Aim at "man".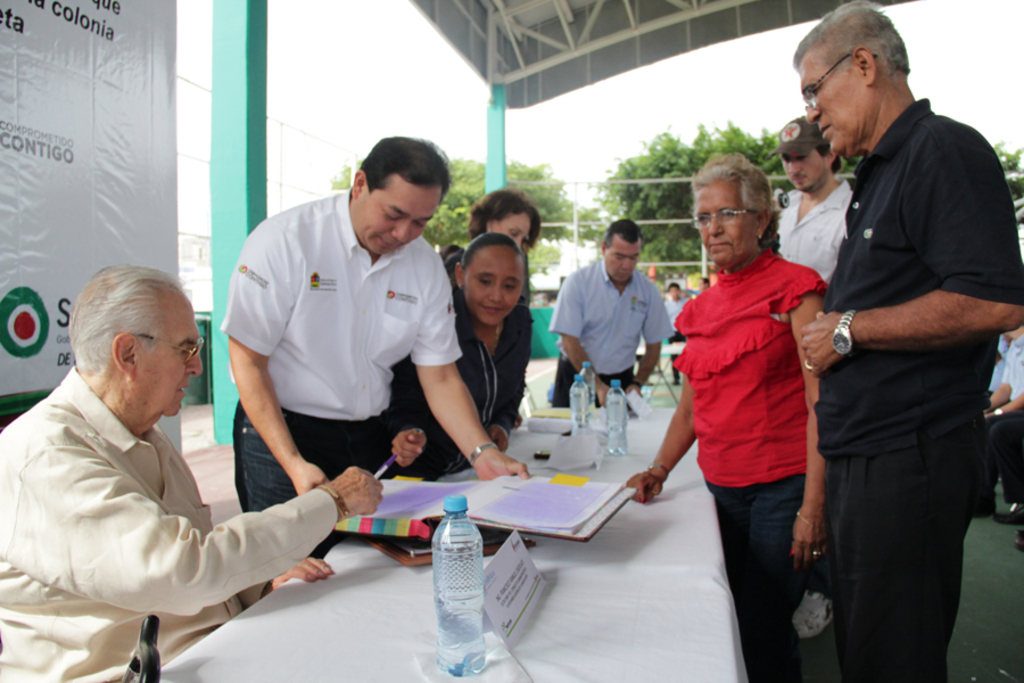
Aimed at (224,130,529,557).
